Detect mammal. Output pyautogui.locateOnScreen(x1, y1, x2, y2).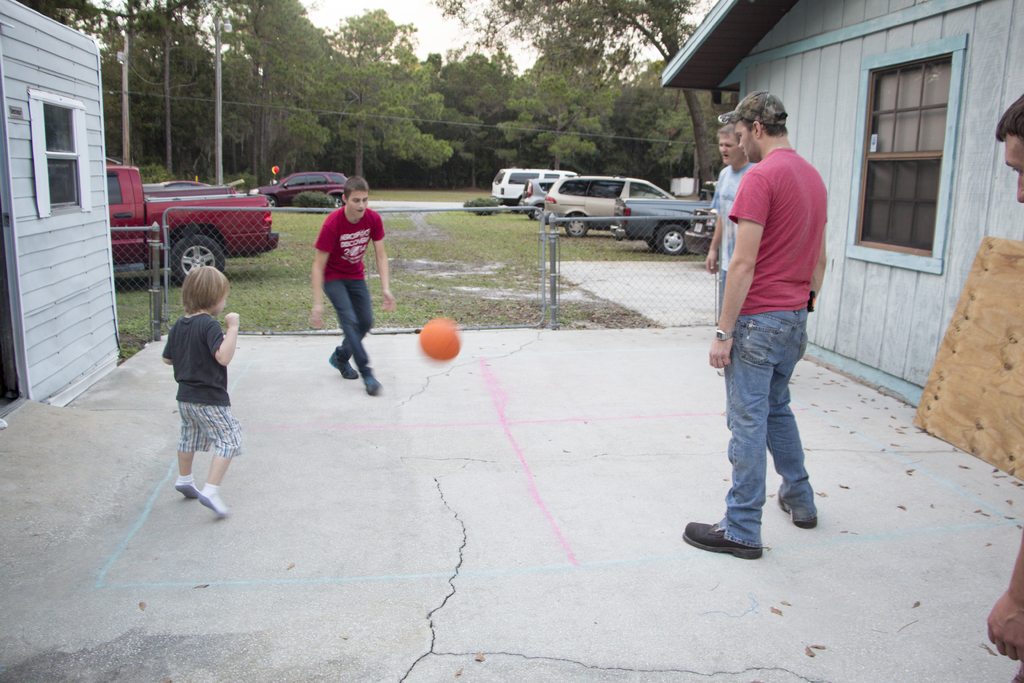
pyautogui.locateOnScreen(162, 261, 243, 516).
